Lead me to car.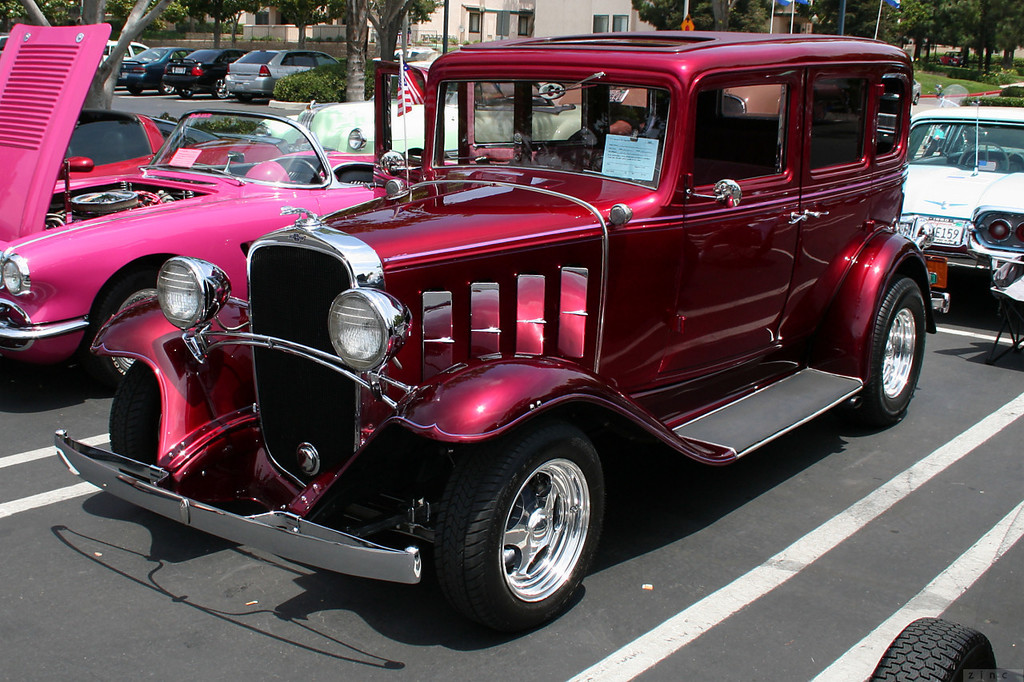
Lead to BBox(94, 38, 151, 66).
